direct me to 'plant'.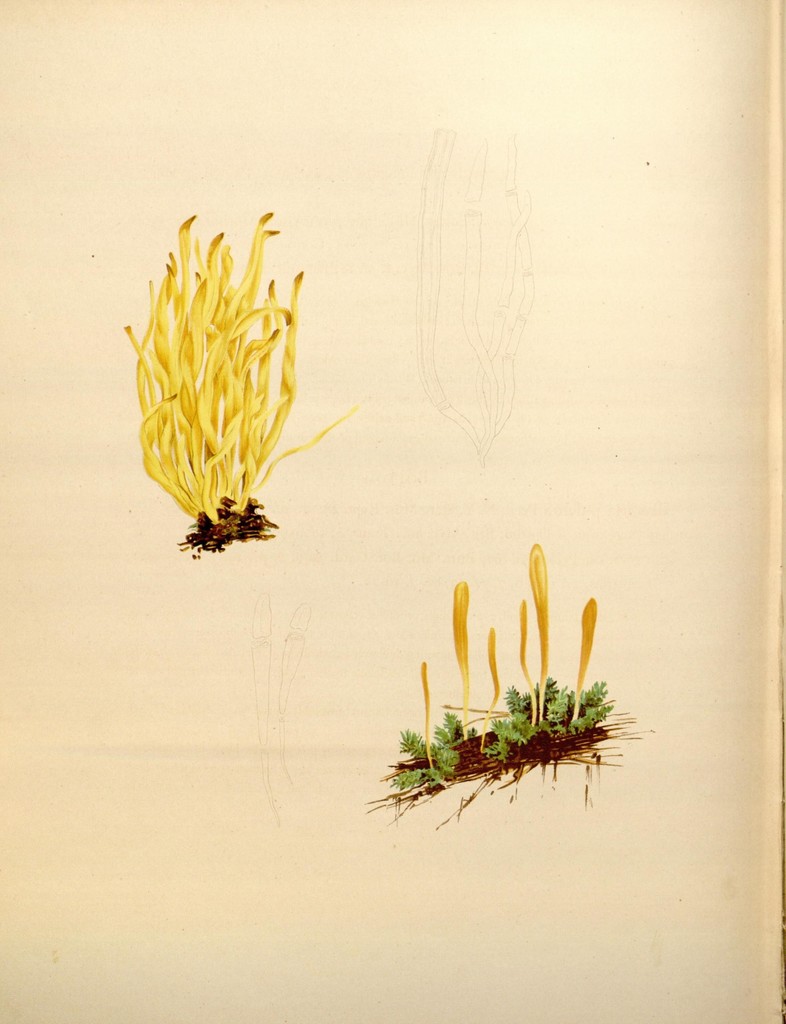
Direction: x1=570 y1=678 x2=613 y2=715.
